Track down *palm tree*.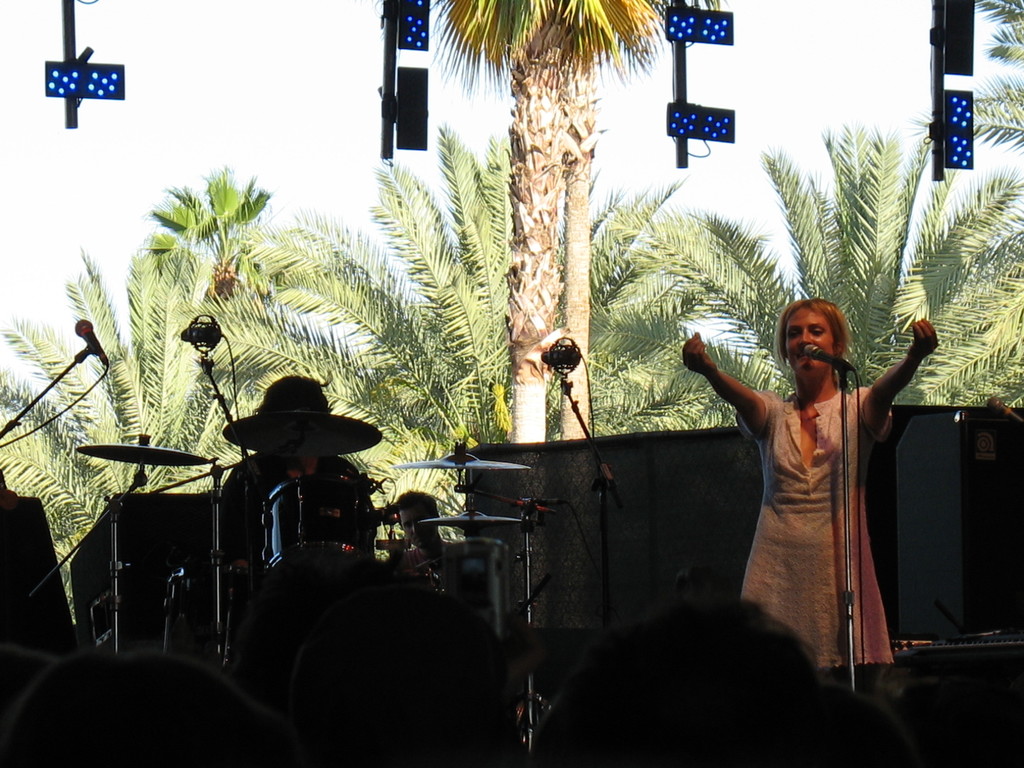
Tracked to [0, 227, 296, 626].
